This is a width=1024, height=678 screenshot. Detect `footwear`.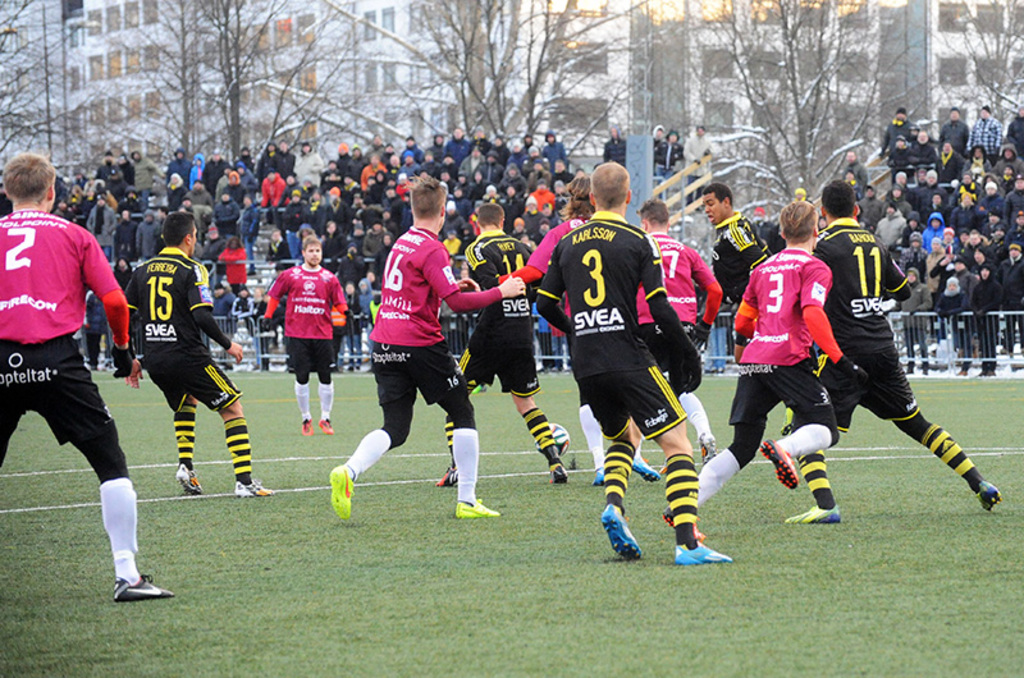
(x1=759, y1=444, x2=800, y2=495).
